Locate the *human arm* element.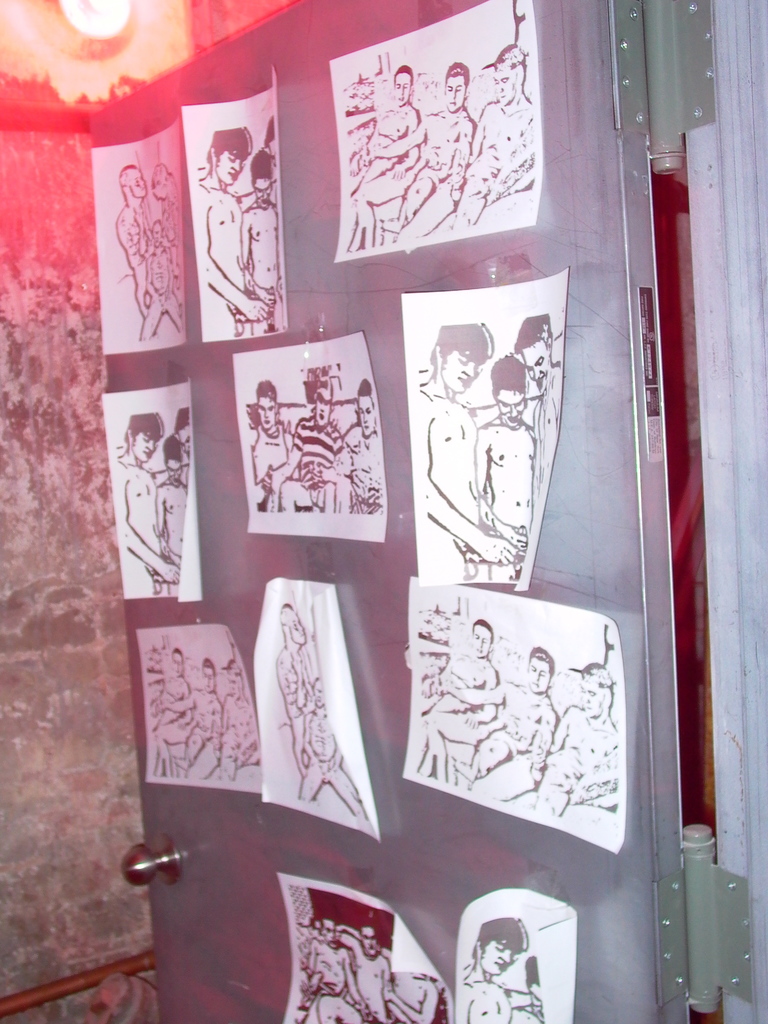
Element bbox: [303,712,319,767].
